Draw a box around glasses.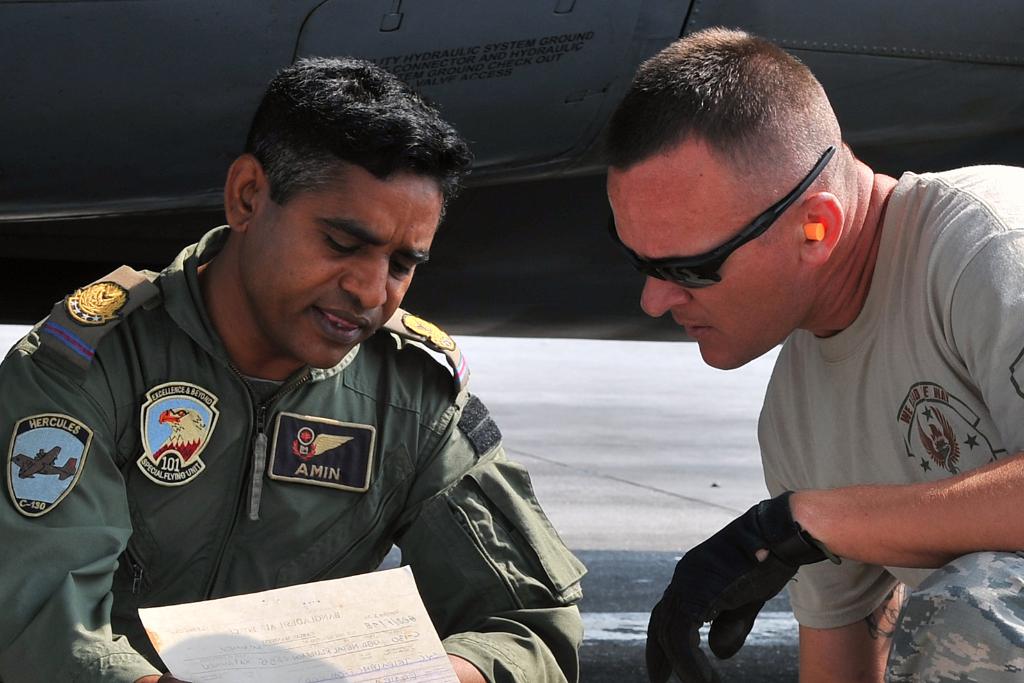
614 143 839 300.
